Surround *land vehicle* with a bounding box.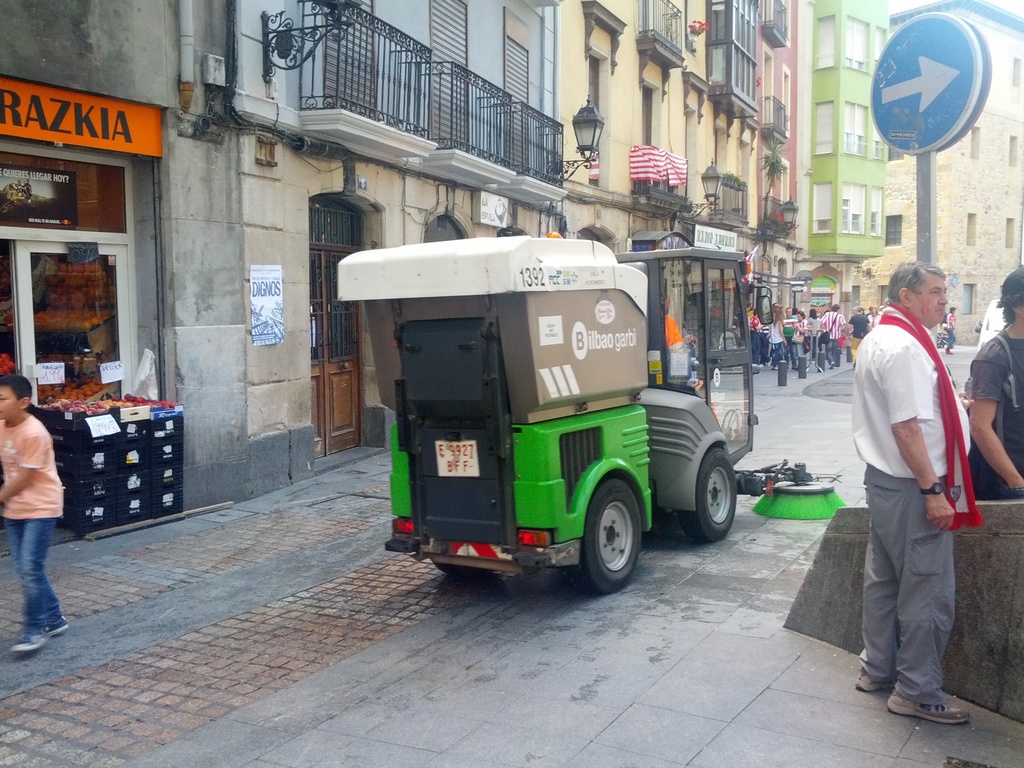
detection(980, 298, 1004, 349).
